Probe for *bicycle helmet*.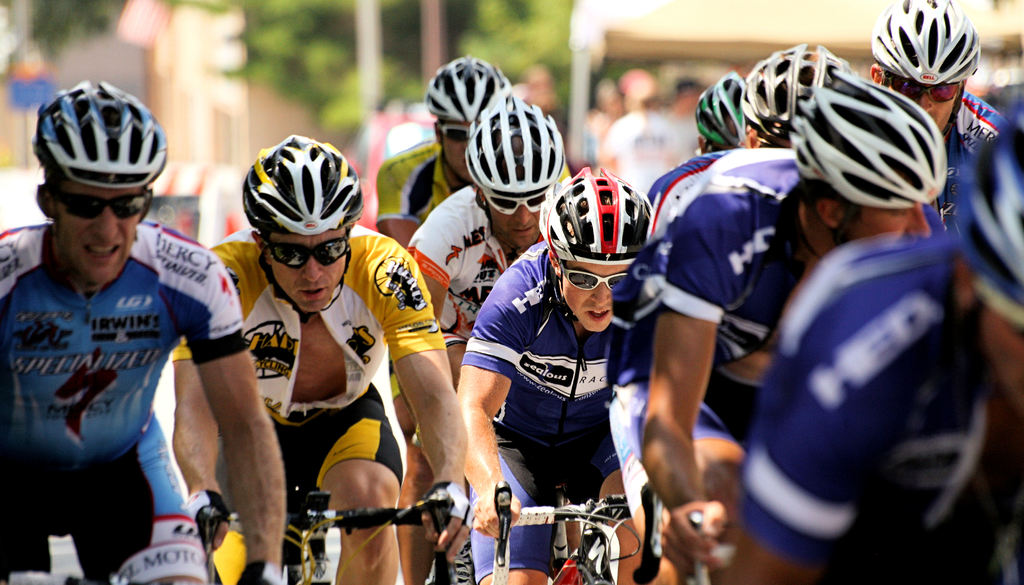
Probe result: left=748, top=44, right=855, bottom=139.
